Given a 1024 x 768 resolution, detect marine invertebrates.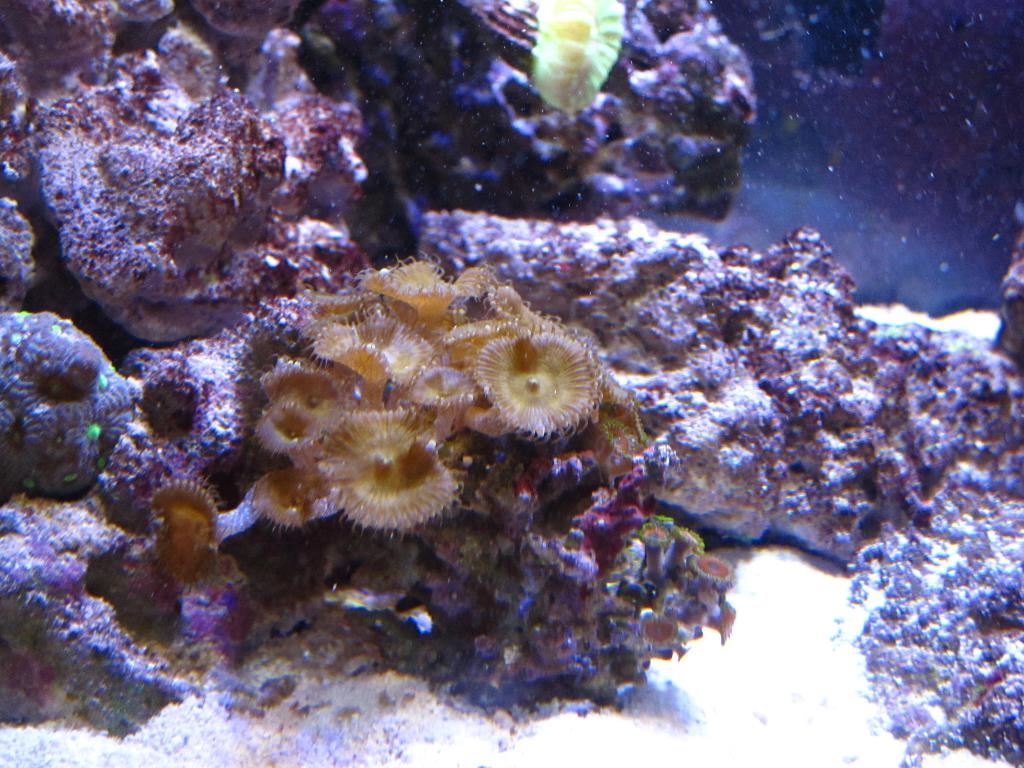
Rect(668, 518, 716, 584).
